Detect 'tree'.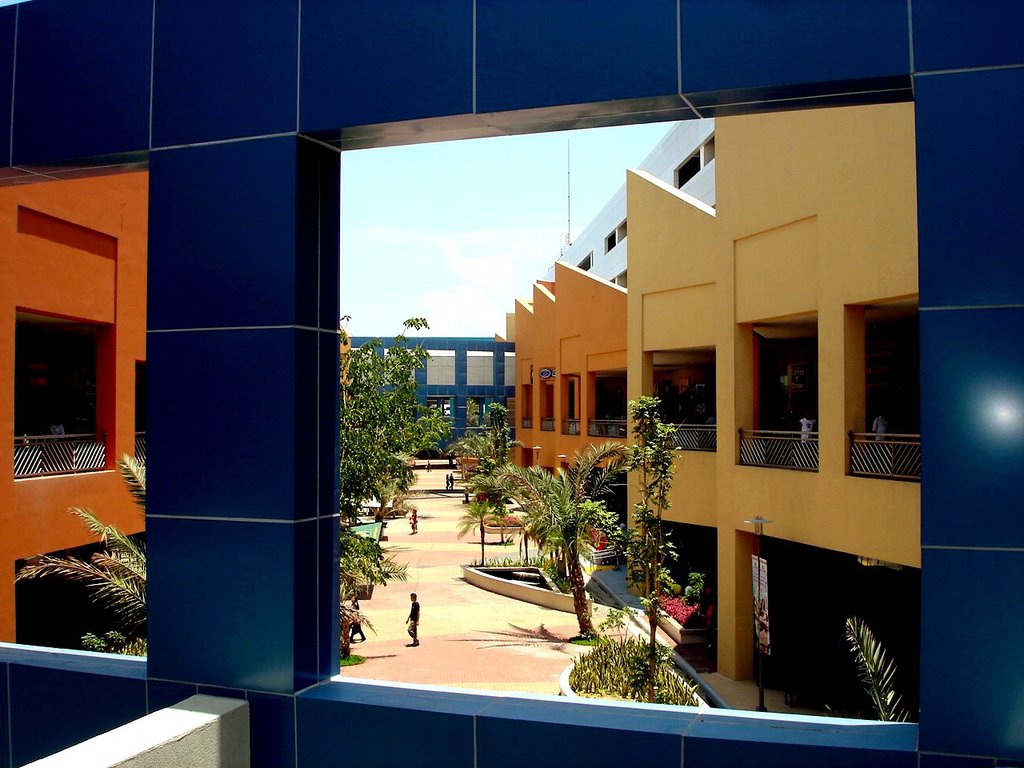
Detected at (458, 436, 639, 641).
